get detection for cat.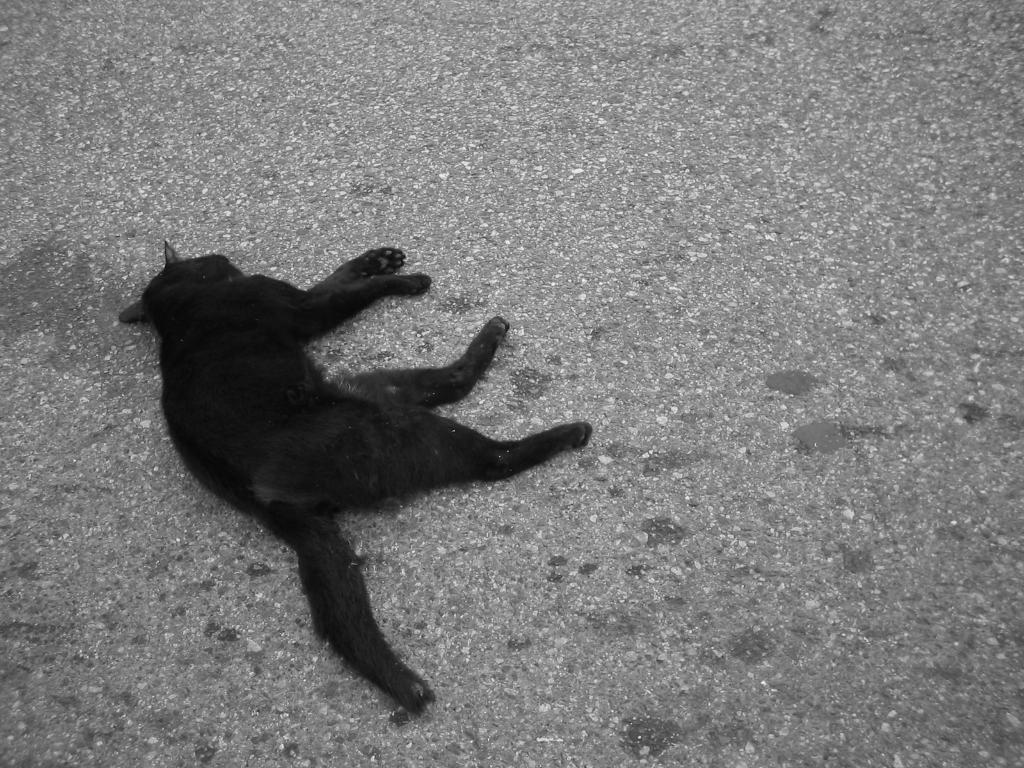
Detection: bbox=[112, 236, 593, 722].
